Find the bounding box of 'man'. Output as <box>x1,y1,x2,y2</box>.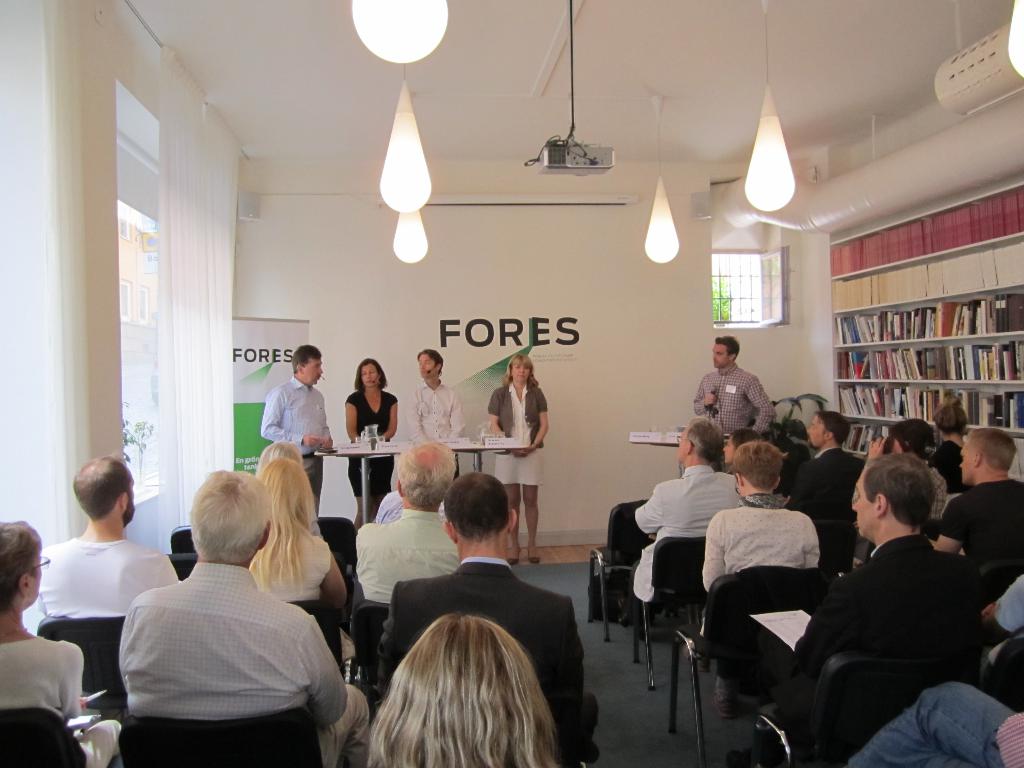
<box>261,343,333,520</box>.
